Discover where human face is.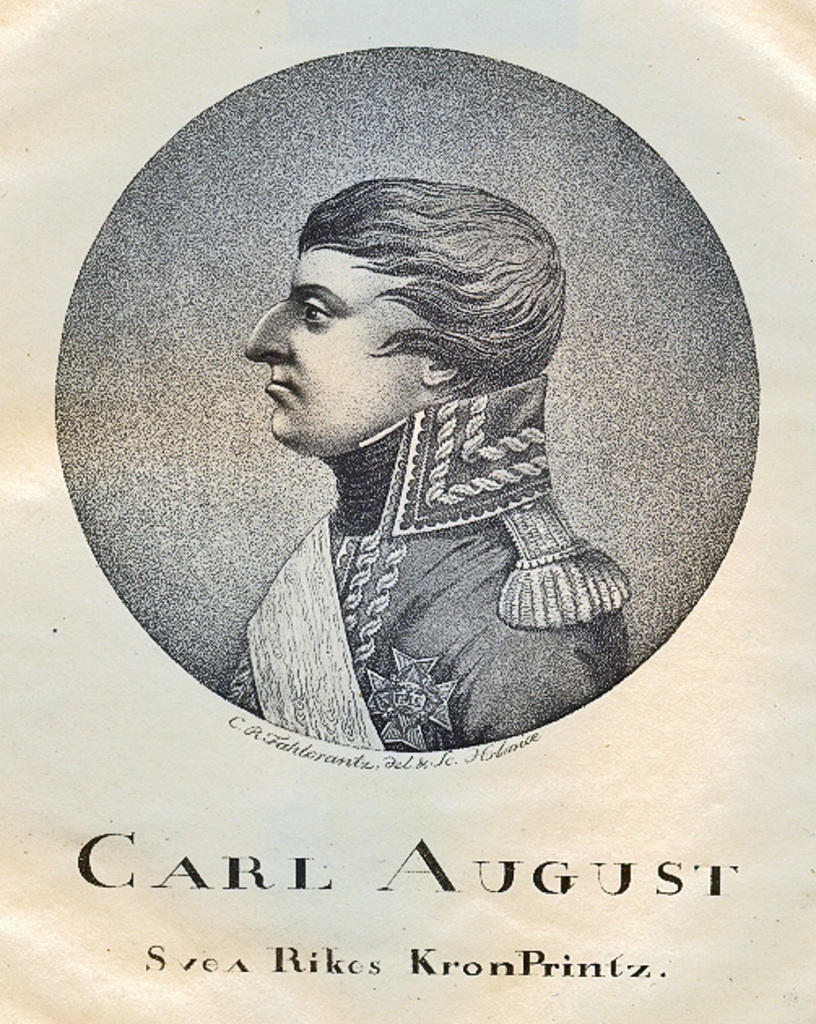
Discovered at crop(245, 242, 428, 458).
